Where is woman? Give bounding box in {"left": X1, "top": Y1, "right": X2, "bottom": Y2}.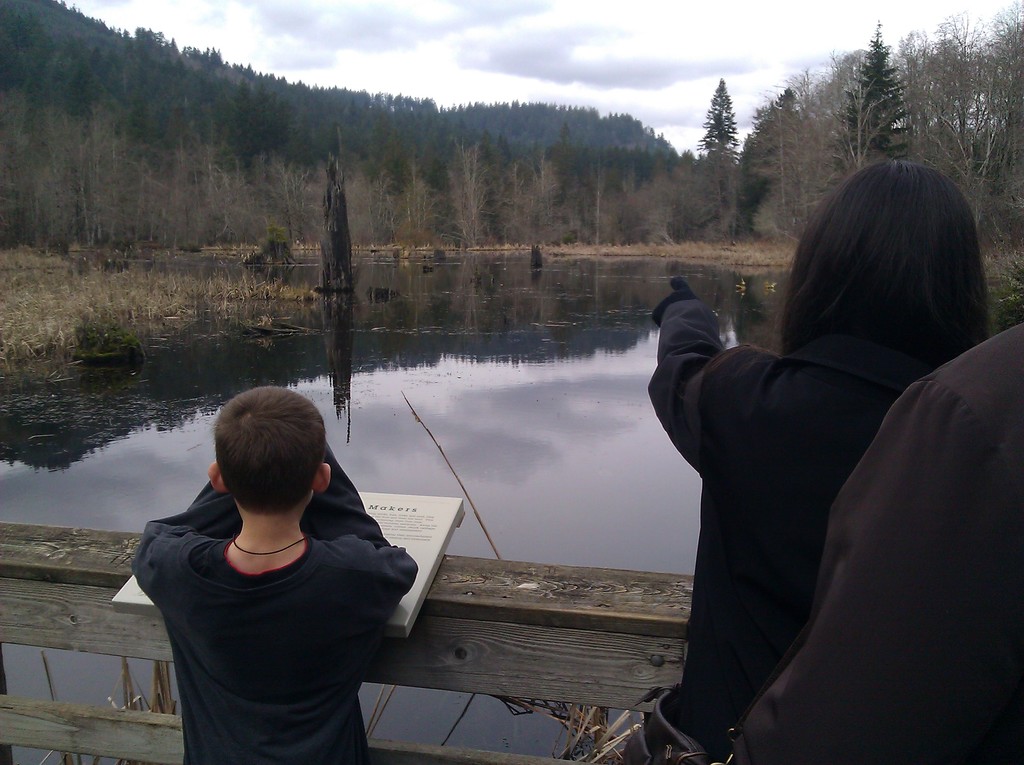
{"left": 645, "top": 166, "right": 997, "bottom": 764}.
